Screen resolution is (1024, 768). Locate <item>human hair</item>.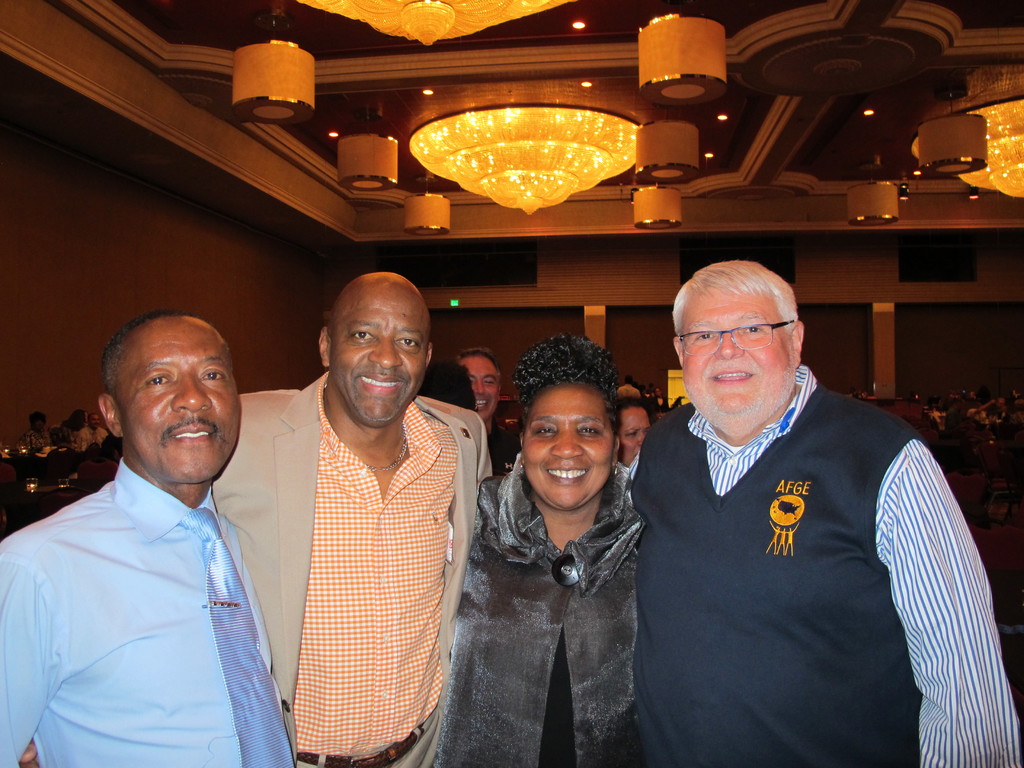
[left=97, top=308, right=198, bottom=399].
